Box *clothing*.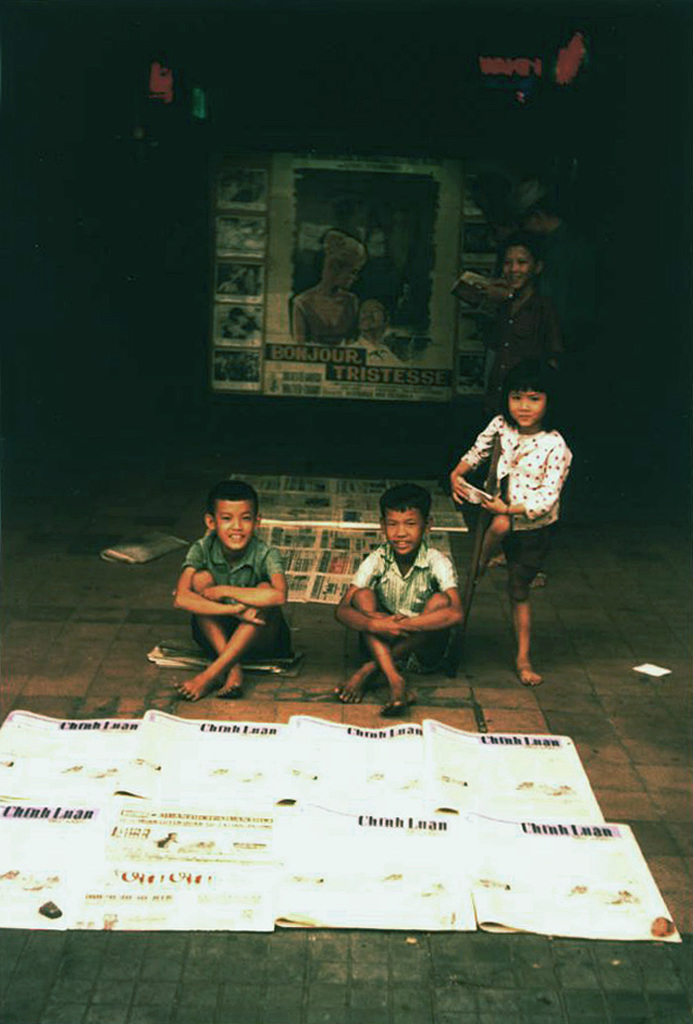
rect(183, 535, 290, 649).
